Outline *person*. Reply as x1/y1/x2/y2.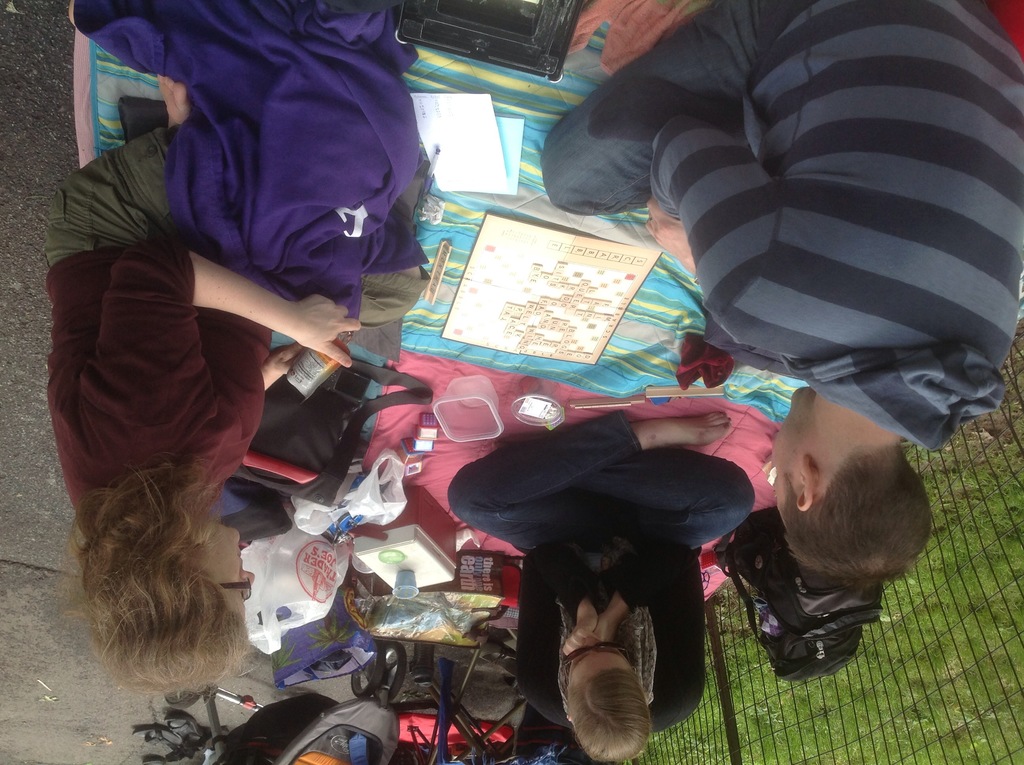
448/409/765/764.
